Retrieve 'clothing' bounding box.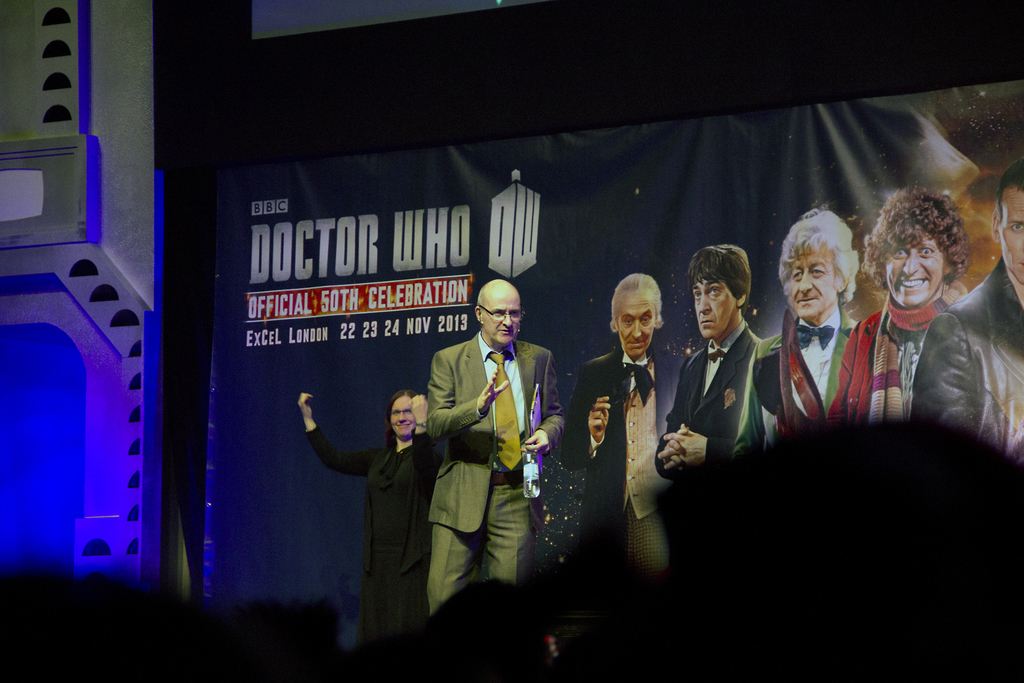
Bounding box: {"x1": 422, "y1": 328, "x2": 559, "y2": 582}.
